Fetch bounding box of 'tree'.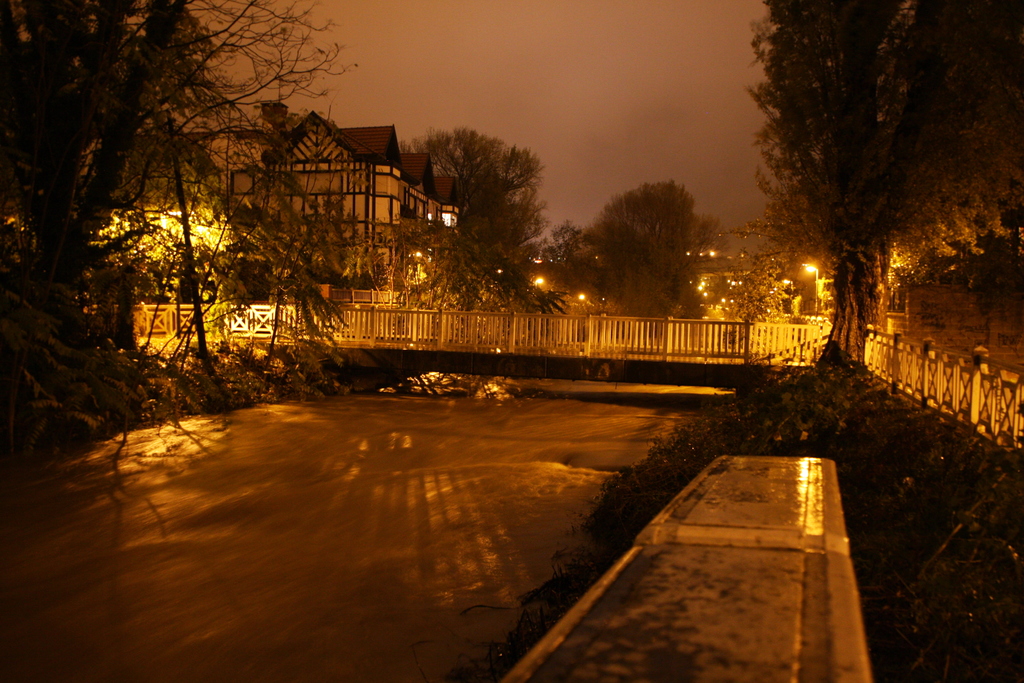
Bbox: bbox=[0, 0, 360, 299].
